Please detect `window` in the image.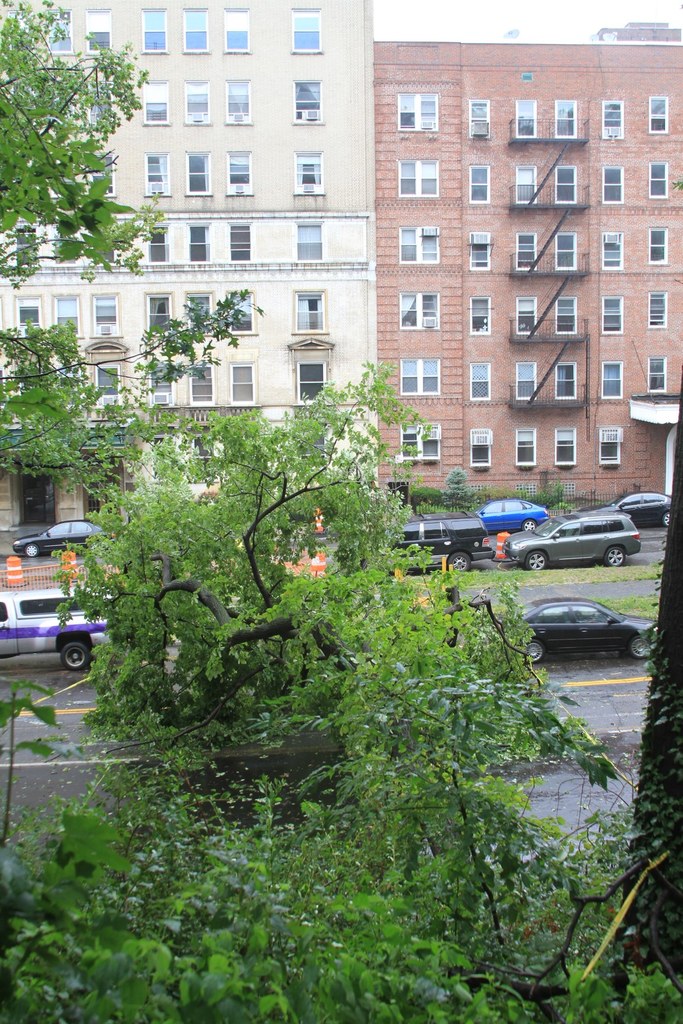
box=[400, 287, 441, 330].
